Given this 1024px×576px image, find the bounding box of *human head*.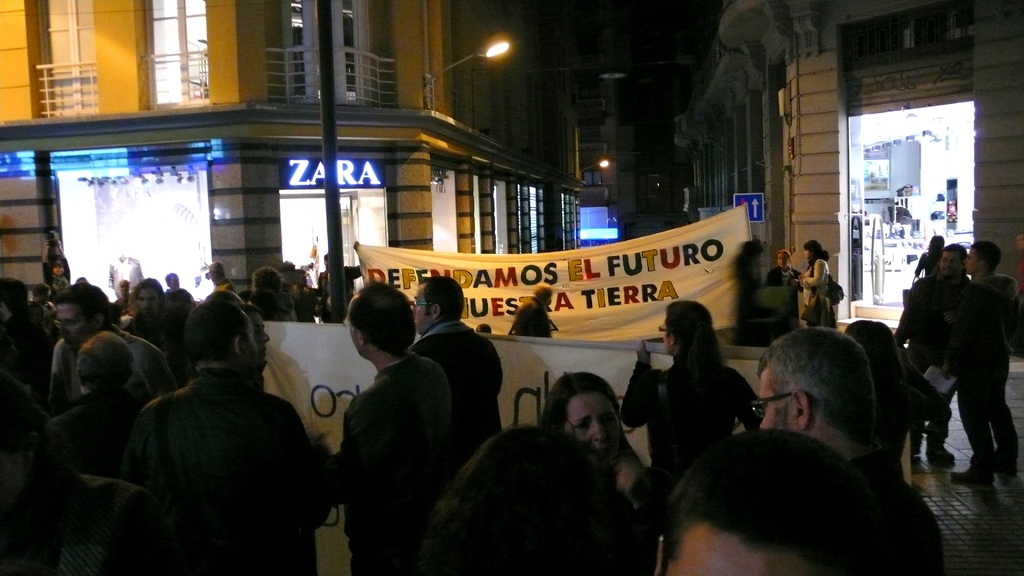
bbox=[963, 241, 1000, 277].
